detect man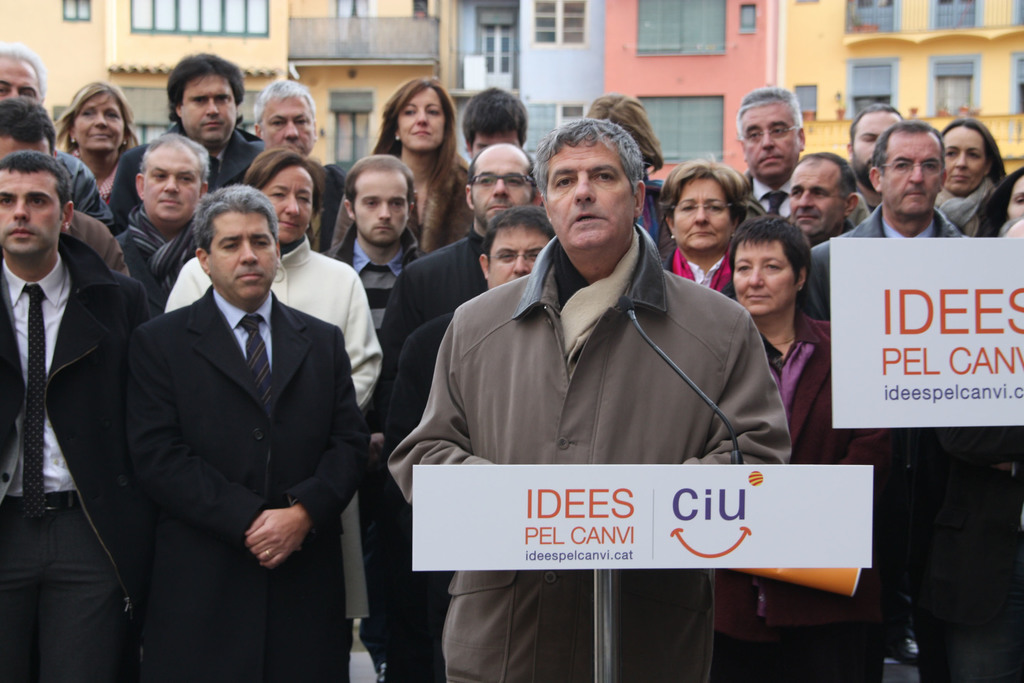
l=801, t=118, r=977, b=325
